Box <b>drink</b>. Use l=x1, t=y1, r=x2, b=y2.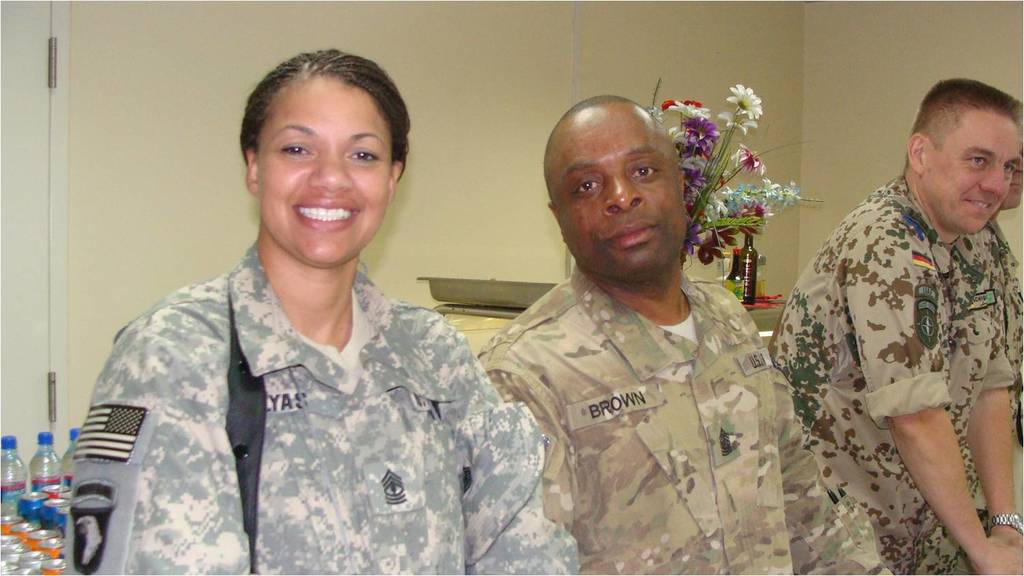
l=27, t=434, r=57, b=491.
